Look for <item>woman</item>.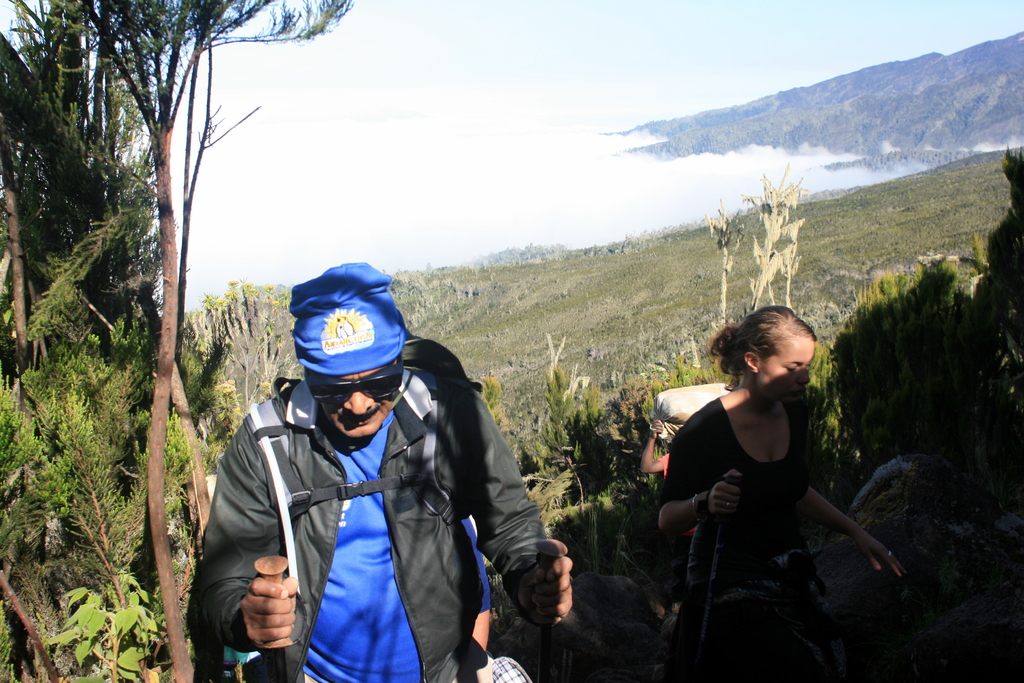
Found: rect(648, 302, 844, 588).
